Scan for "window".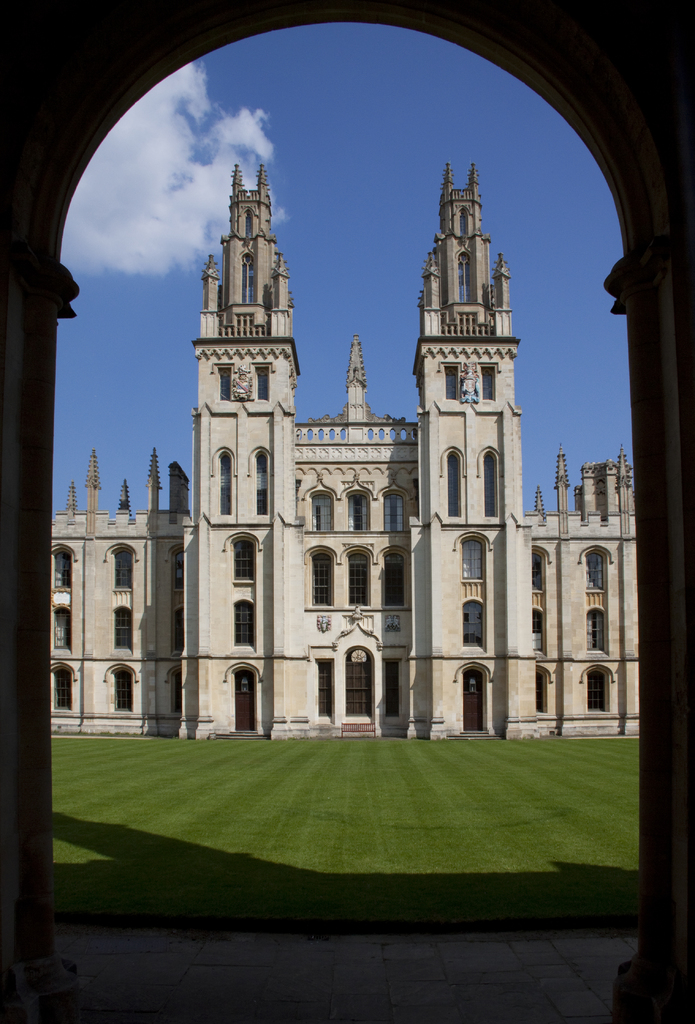
Scan result: x1=111, y1=540, x2=135, y2=592.
